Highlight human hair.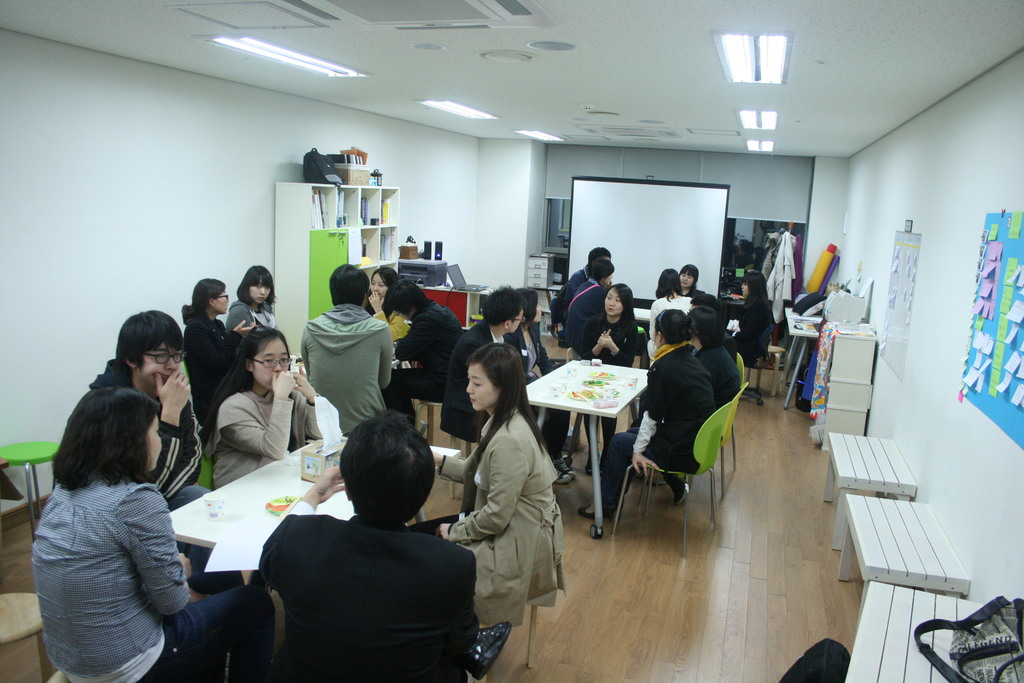
Highlighted region: pyautogui.locateOnScreen(601, 283, 634, 329).
